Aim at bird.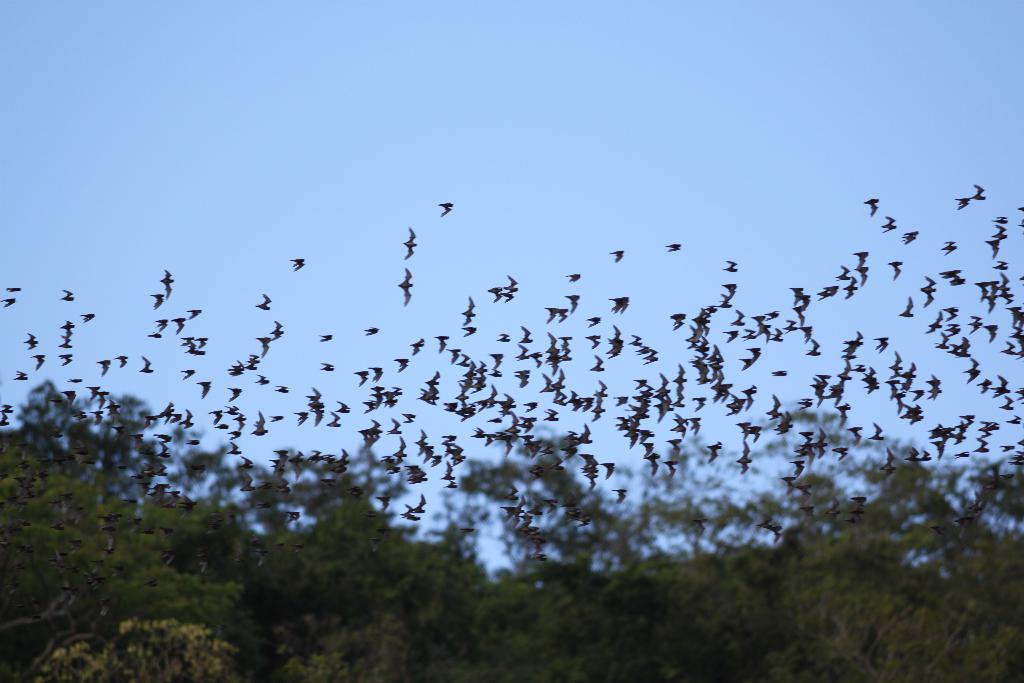
Aimed at [left=186, top=462, right=207, bottom=479].
